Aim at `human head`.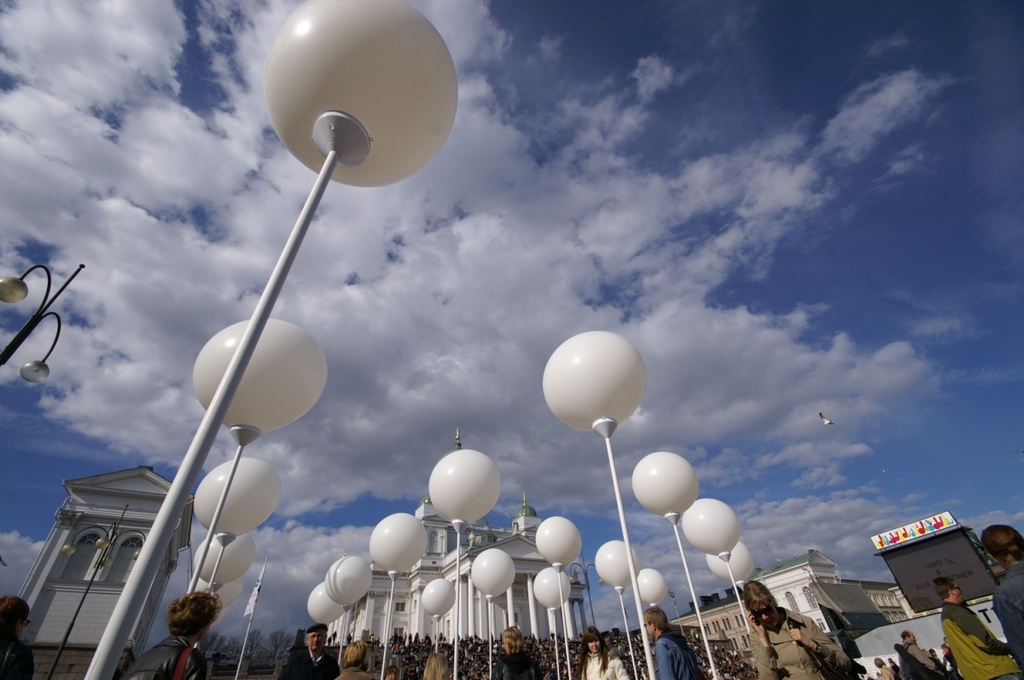
Aimed at bbox=(927, 645, 938, 659).
